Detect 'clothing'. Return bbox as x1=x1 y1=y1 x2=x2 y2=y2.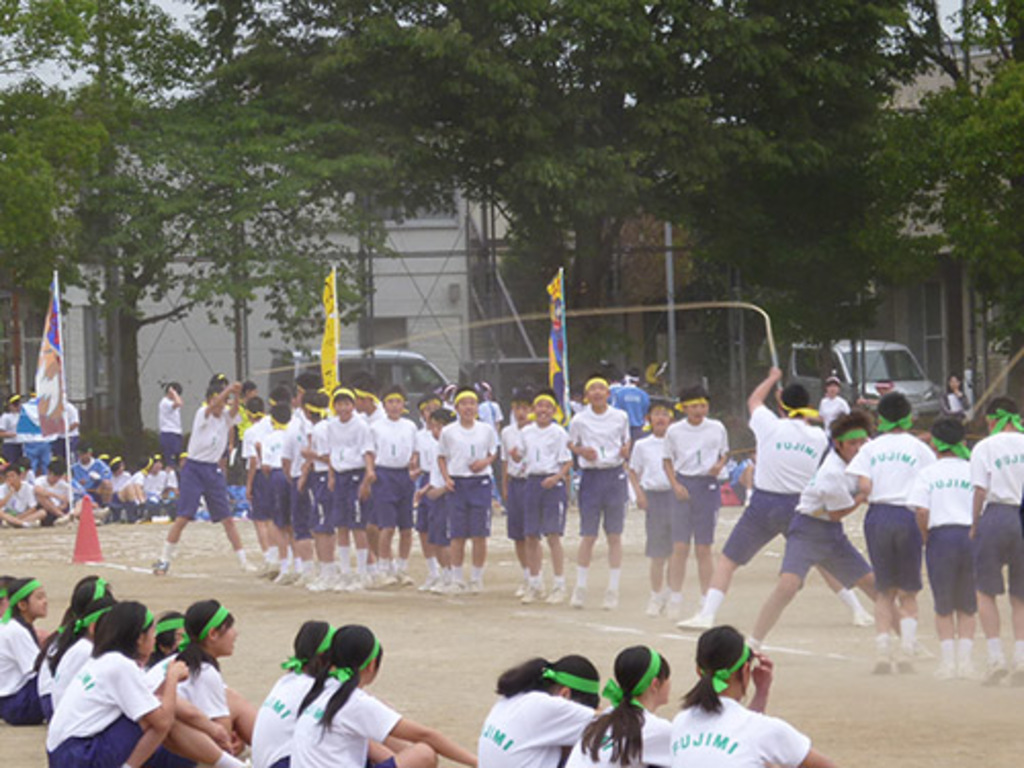
x1=500 y1=422 x2=580 y2=553.
